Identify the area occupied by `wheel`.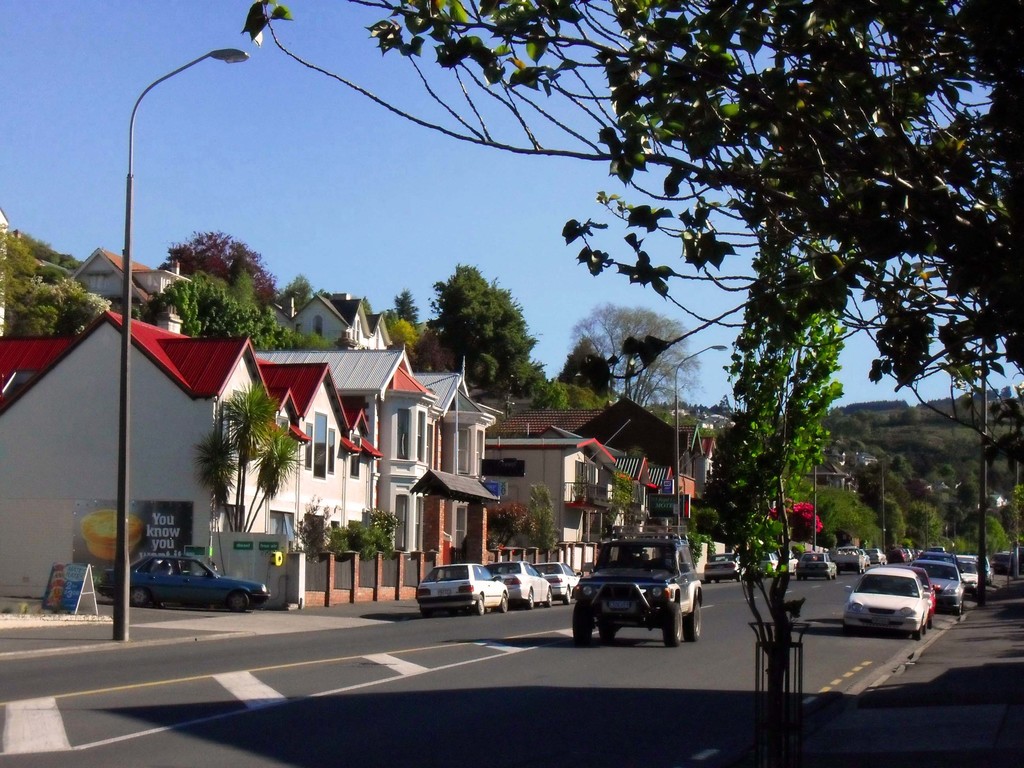
Area: bbox=(689, 607, 701, 638).
